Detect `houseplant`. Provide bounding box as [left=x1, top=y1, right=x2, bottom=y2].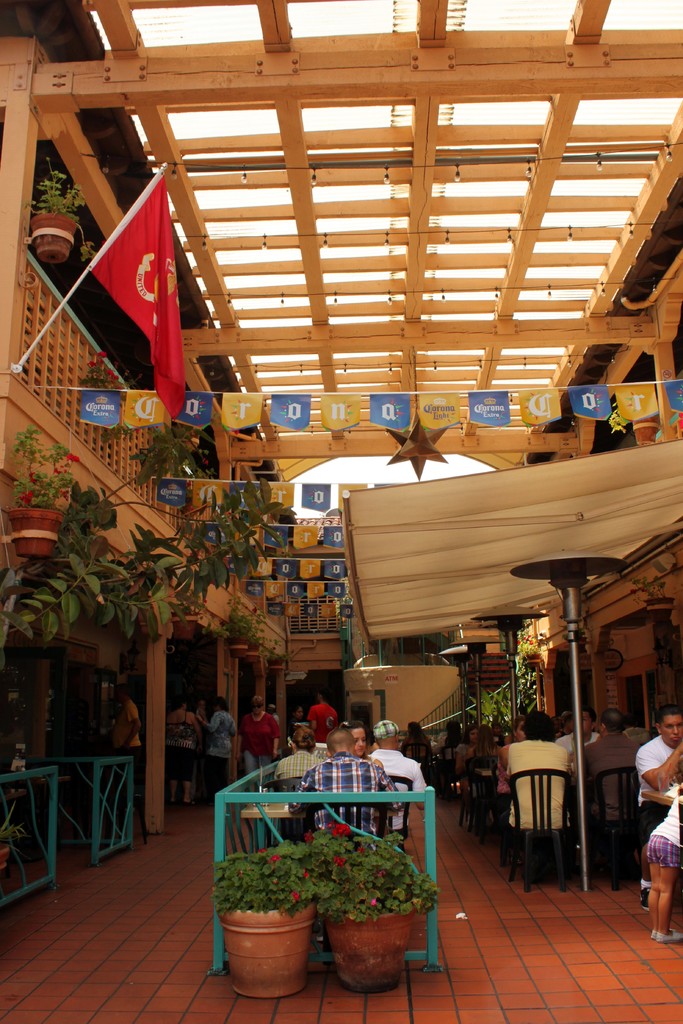
[left=0, top=424, right=81, bottom=554].
